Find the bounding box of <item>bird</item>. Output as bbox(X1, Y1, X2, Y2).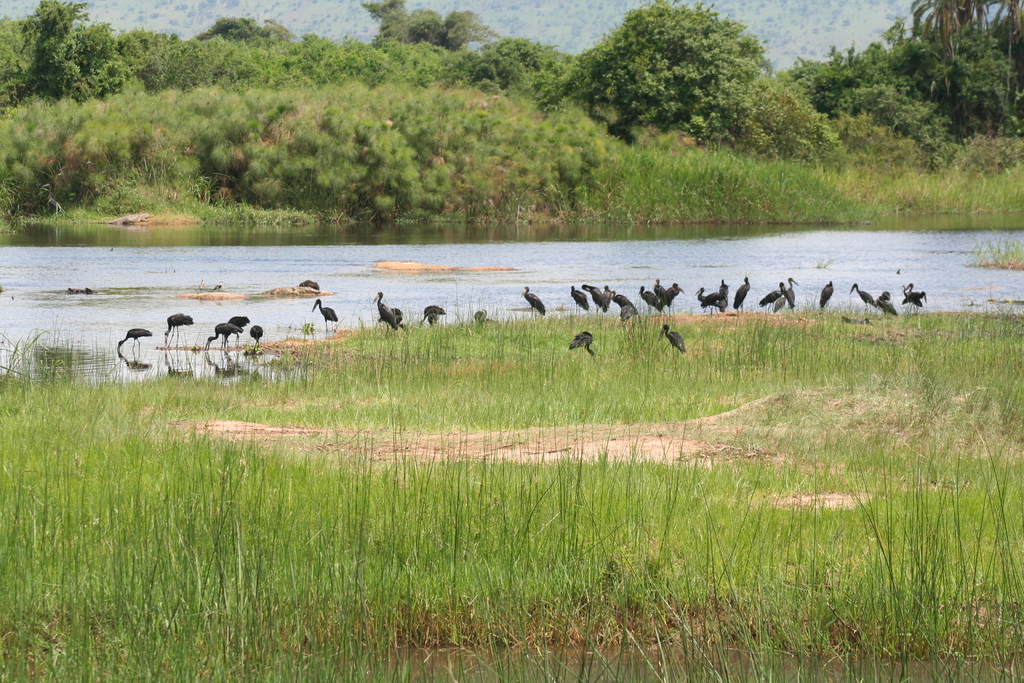
bbox(115, 327, 155, 352).
